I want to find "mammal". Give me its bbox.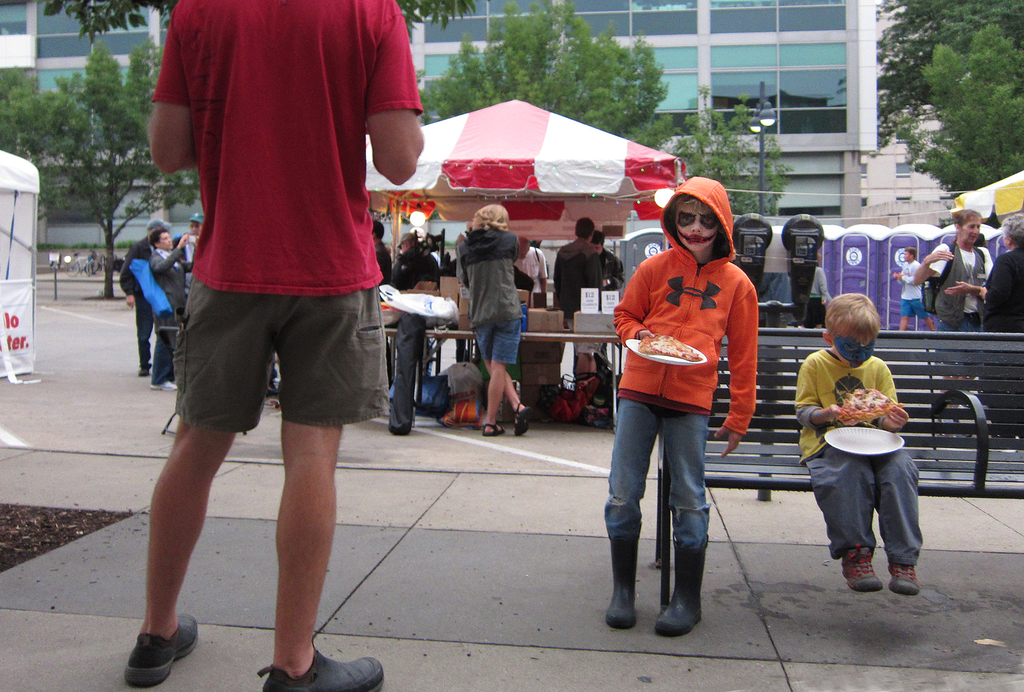
region(186, 212, 205, 251).
